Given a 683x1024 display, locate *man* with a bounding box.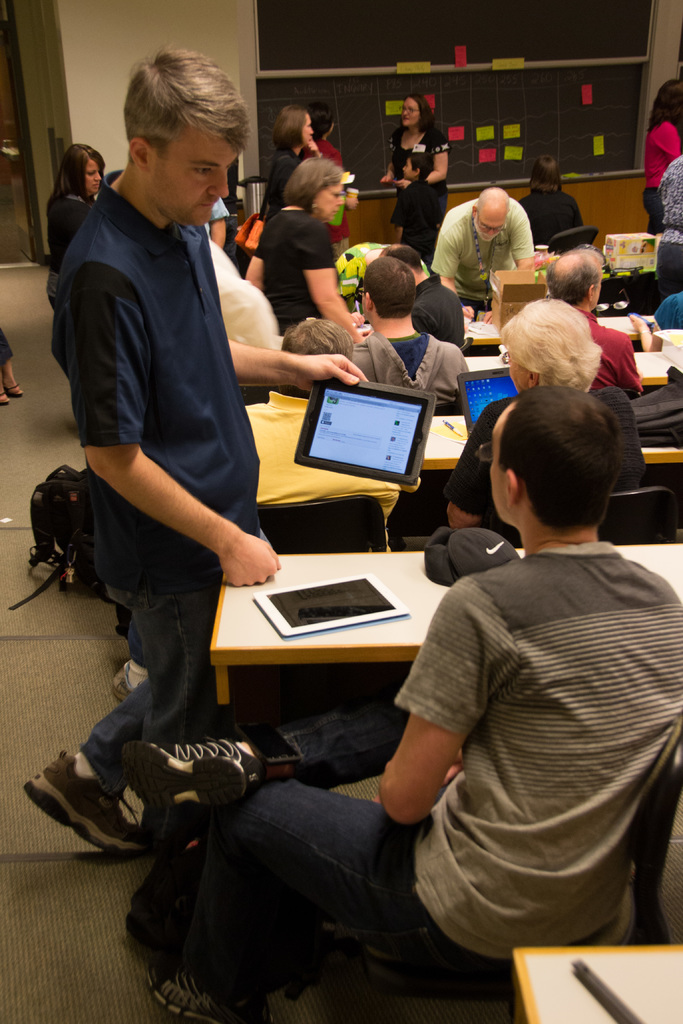
Located: 39:51:305:771.
